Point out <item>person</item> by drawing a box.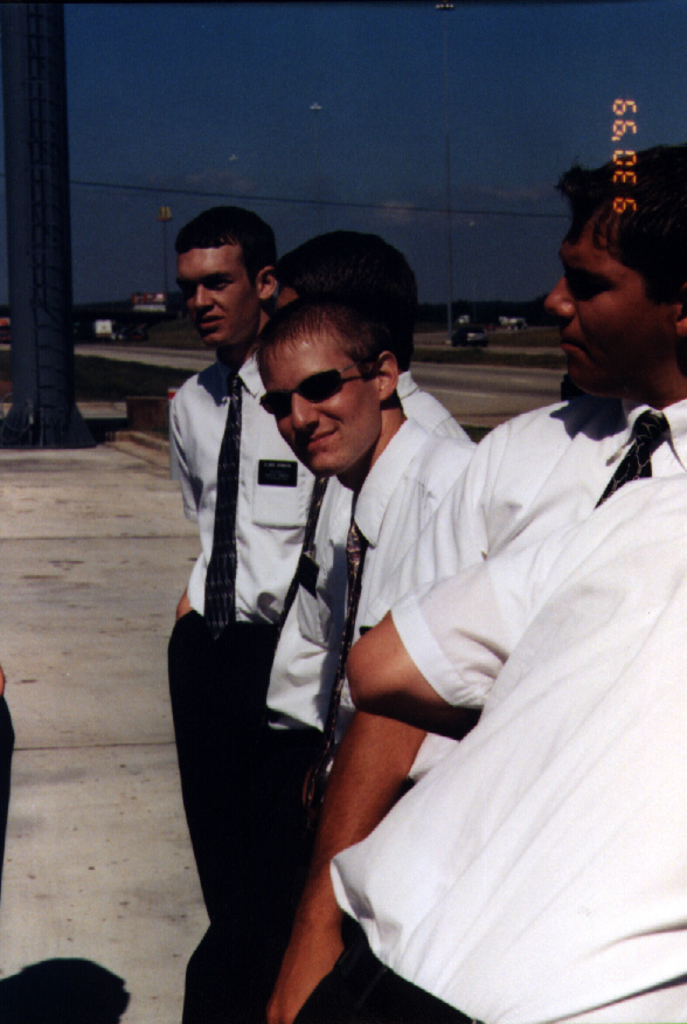
detection(283, 469, 686, 1023).
